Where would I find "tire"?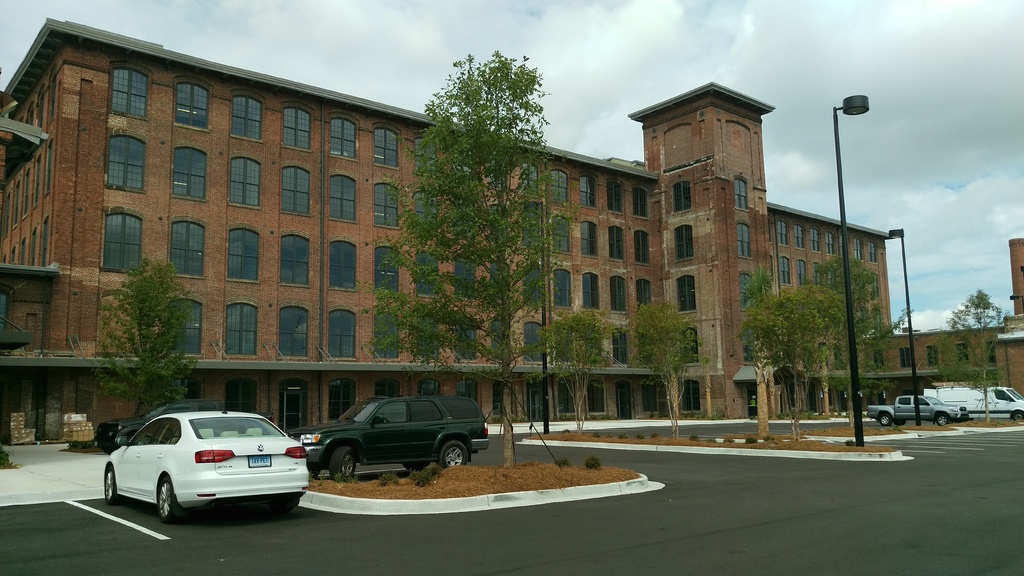
At bbox(876, 412, 895, 427).
